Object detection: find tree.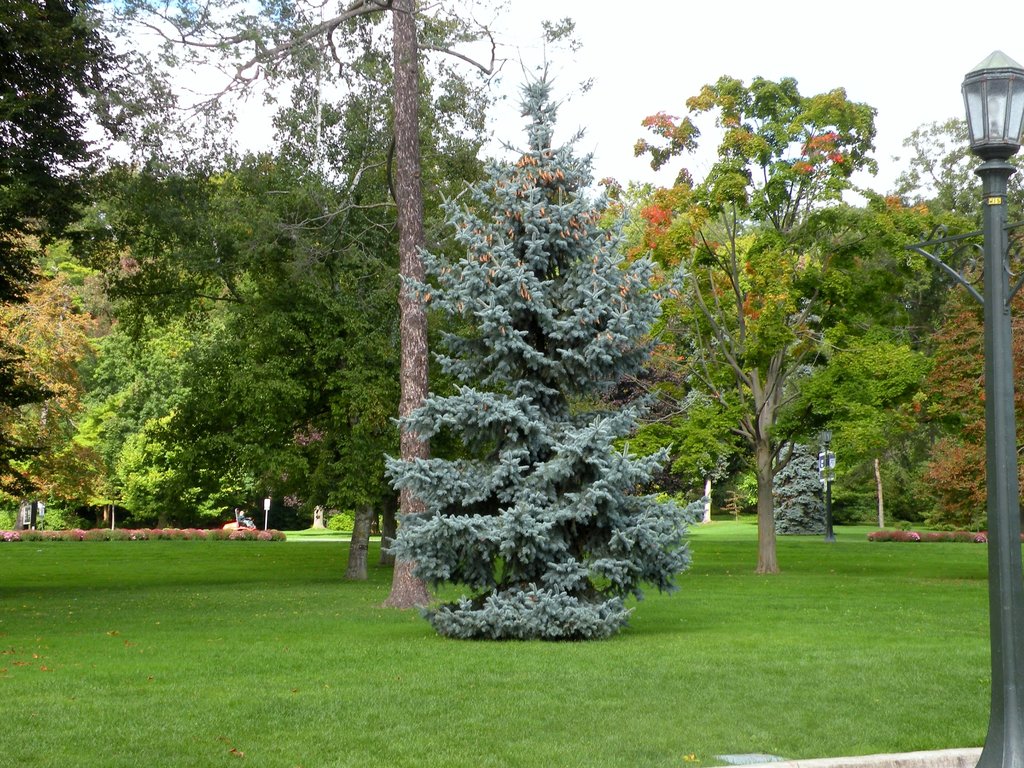
<bbox>380, 59, 714, 637</bbox>.
